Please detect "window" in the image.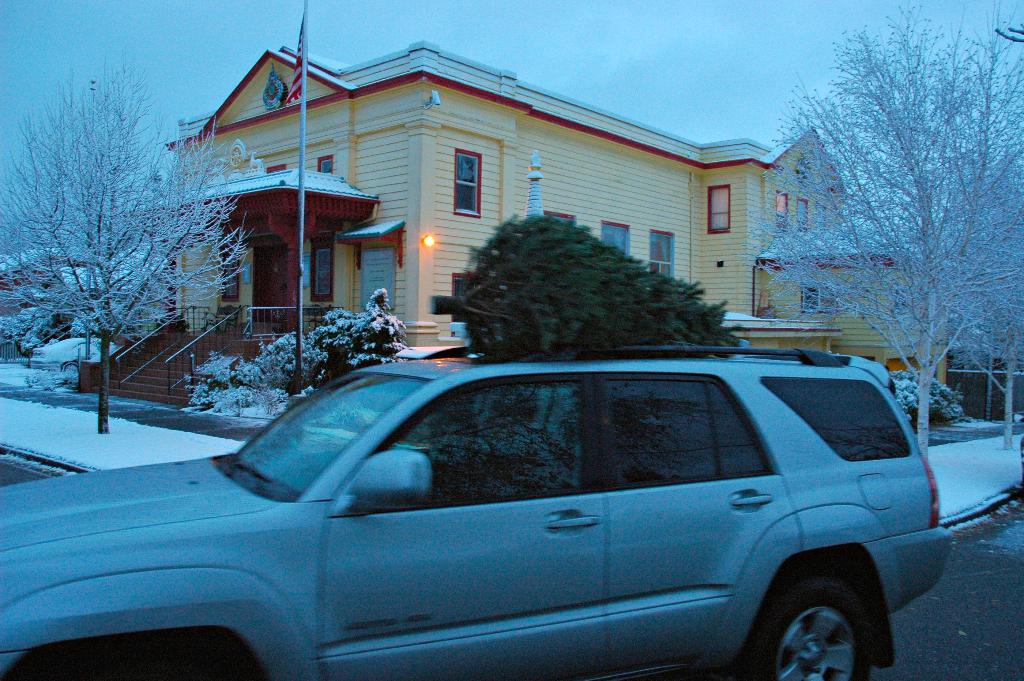
region(649, 227, 682, 284).
